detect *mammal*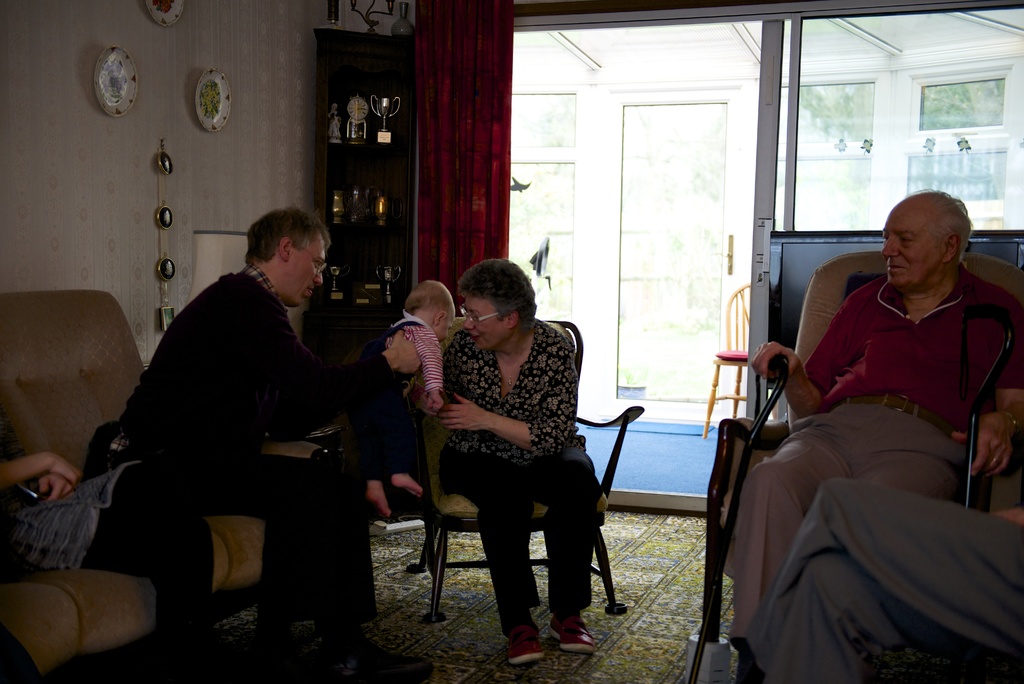
(84, 206, 425, 683)
